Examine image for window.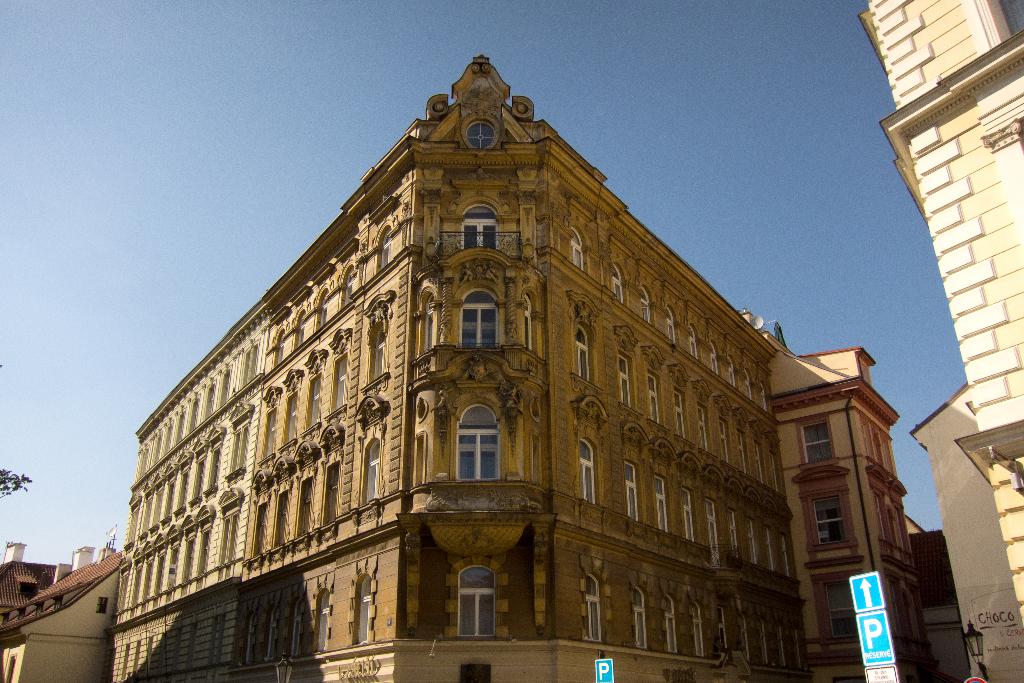
Examination result: <box>666,315,684,342</box>.
